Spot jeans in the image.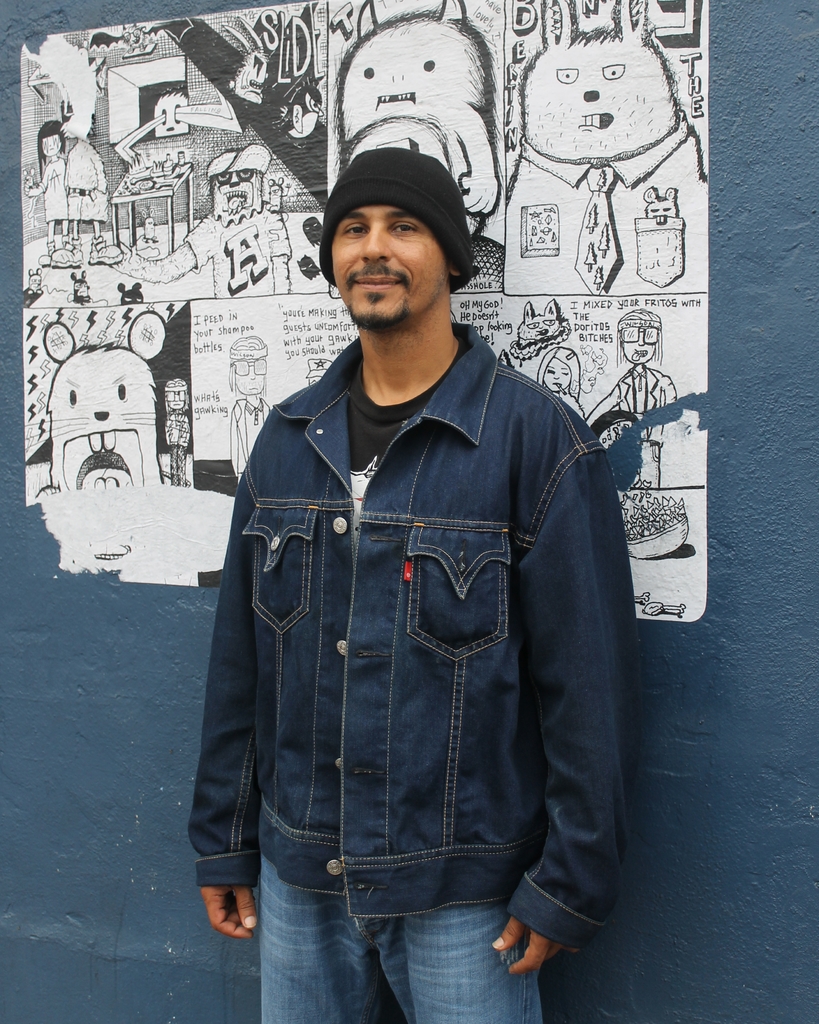
jeans found at BBox(174, 337, 631, 956).
